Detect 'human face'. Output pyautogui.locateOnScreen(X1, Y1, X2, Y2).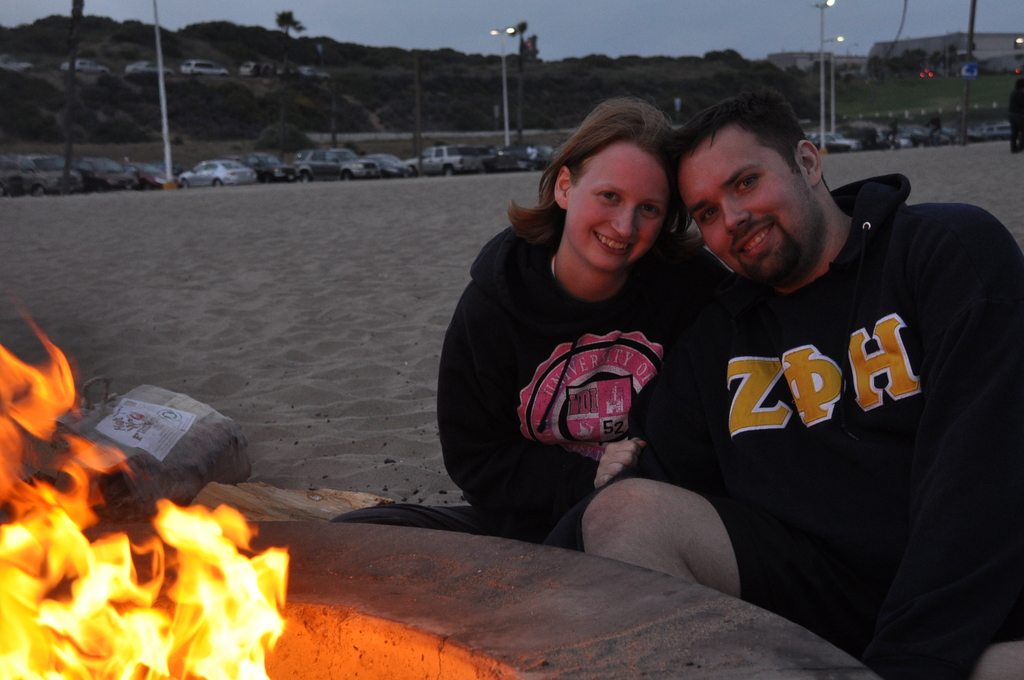
pyautogui.locateOnScreen(667, 113, 824, 282).
